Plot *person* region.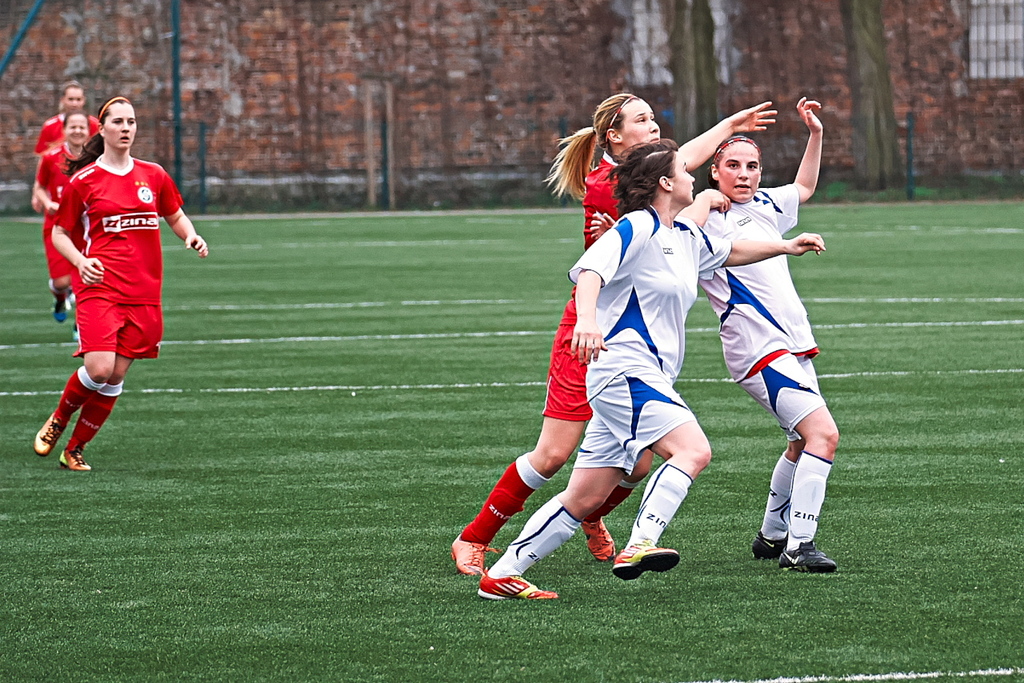
Plotted at bbox(33, 110, 86, 339).
